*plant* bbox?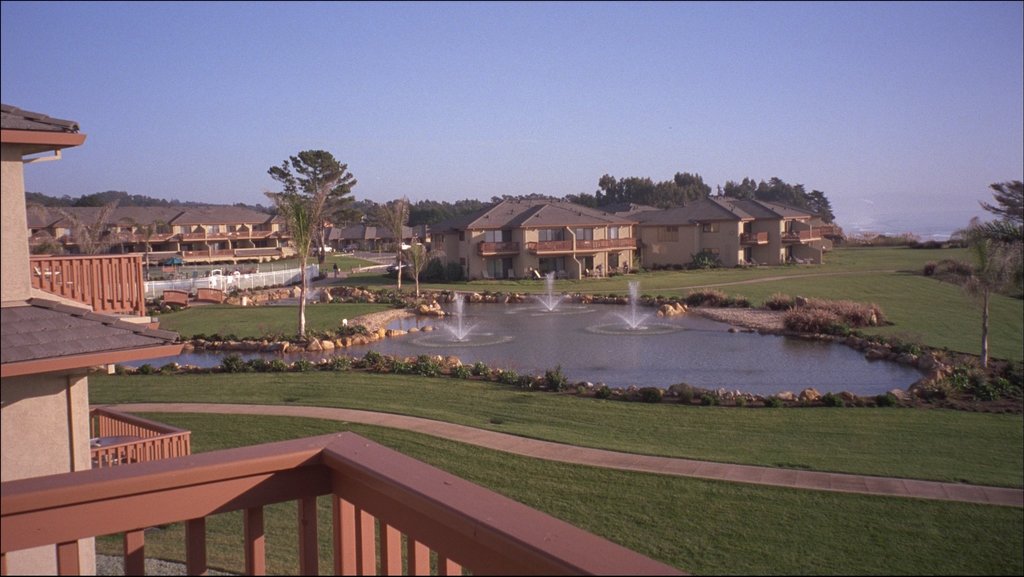
x1=246, y1=329, x2=305, y2=344
